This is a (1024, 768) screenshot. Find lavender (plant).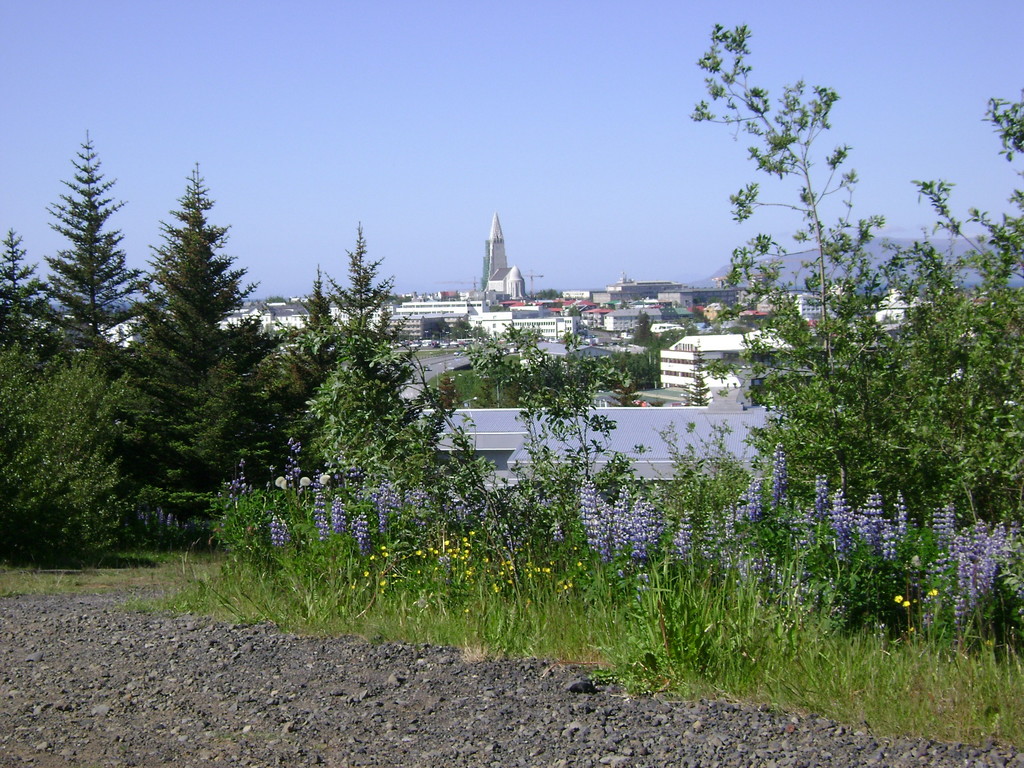
Bounding box: 323, 498, 343, 534.
